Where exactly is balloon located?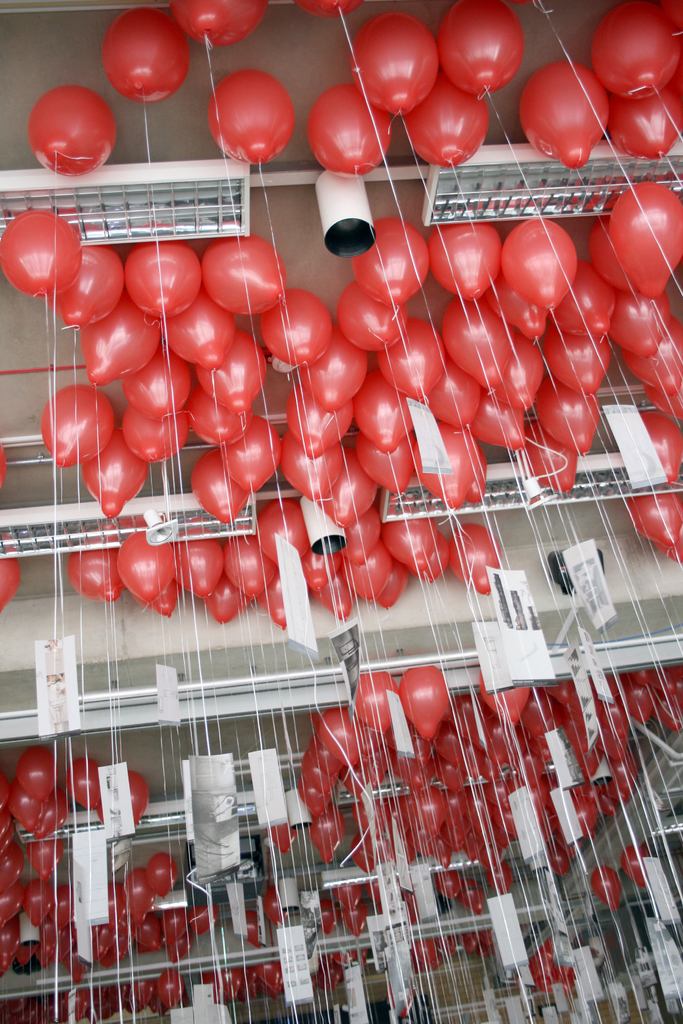
Its bounding box is pyautogui.locateOnScreen(313, 572, 354, 624).
